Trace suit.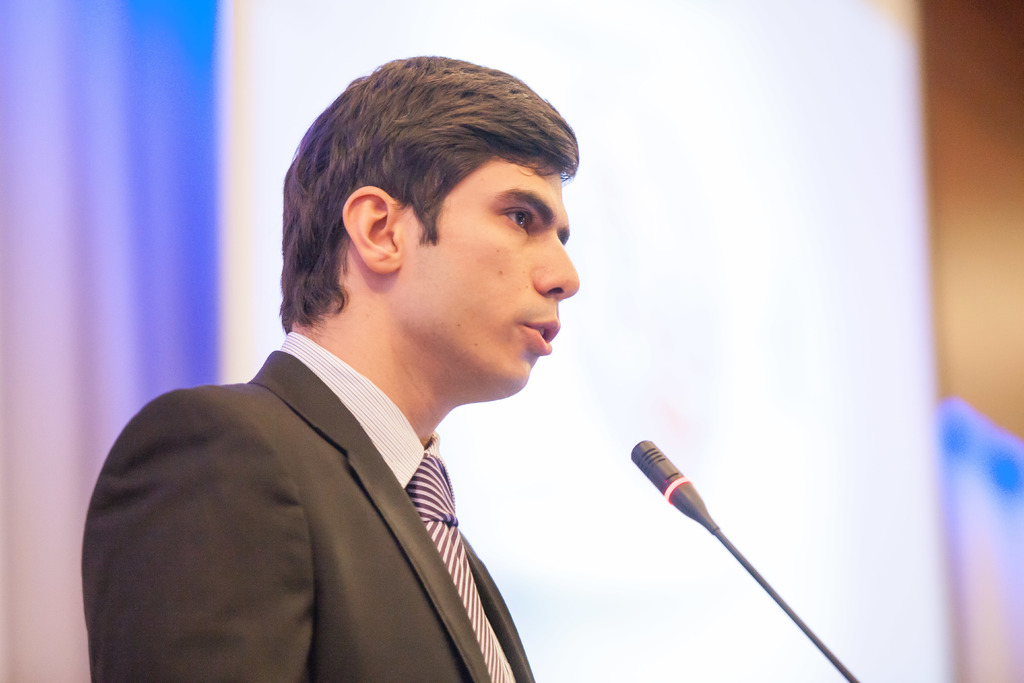
Traced to x1=79 y1=347 x2=540 y2=682.
